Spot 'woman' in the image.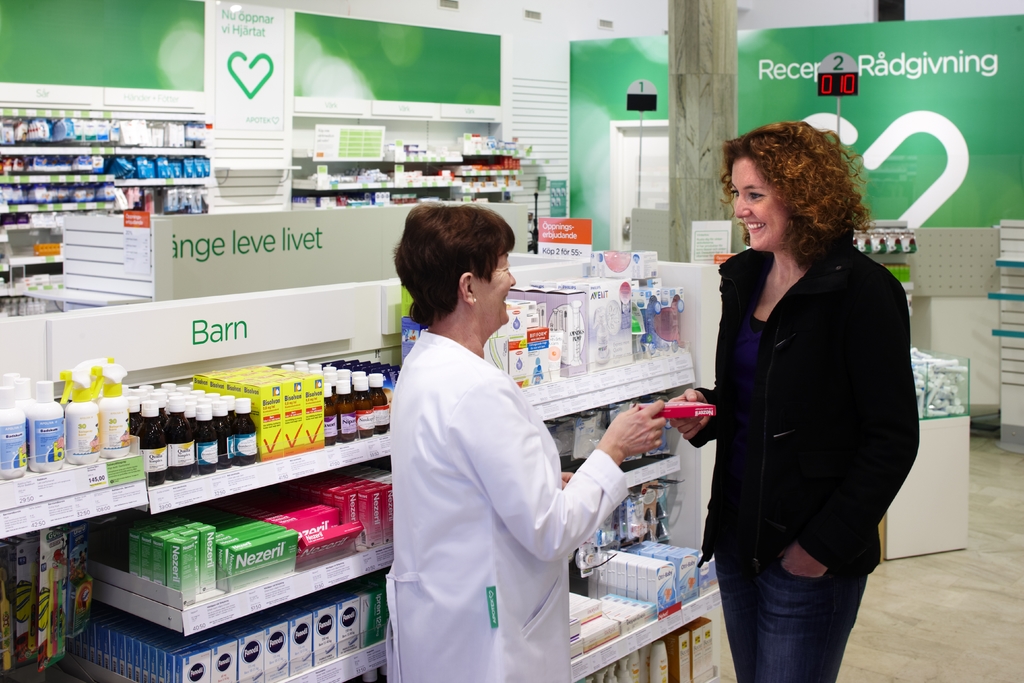
'woman' found at pyautogui.locateOnScreen(384, 201, 662, 682).
